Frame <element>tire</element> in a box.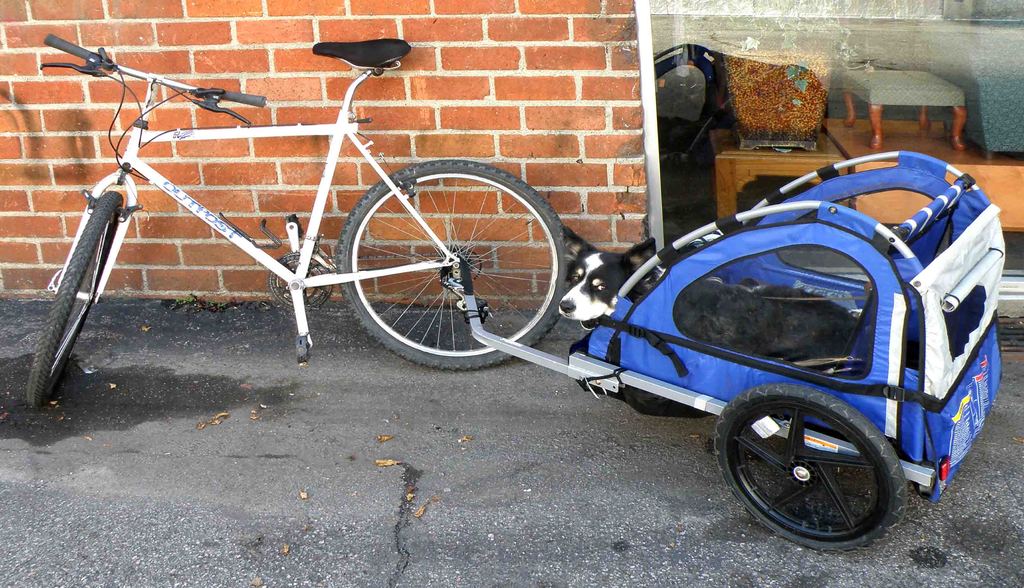
l=42, t=196, r=125, b=407.
